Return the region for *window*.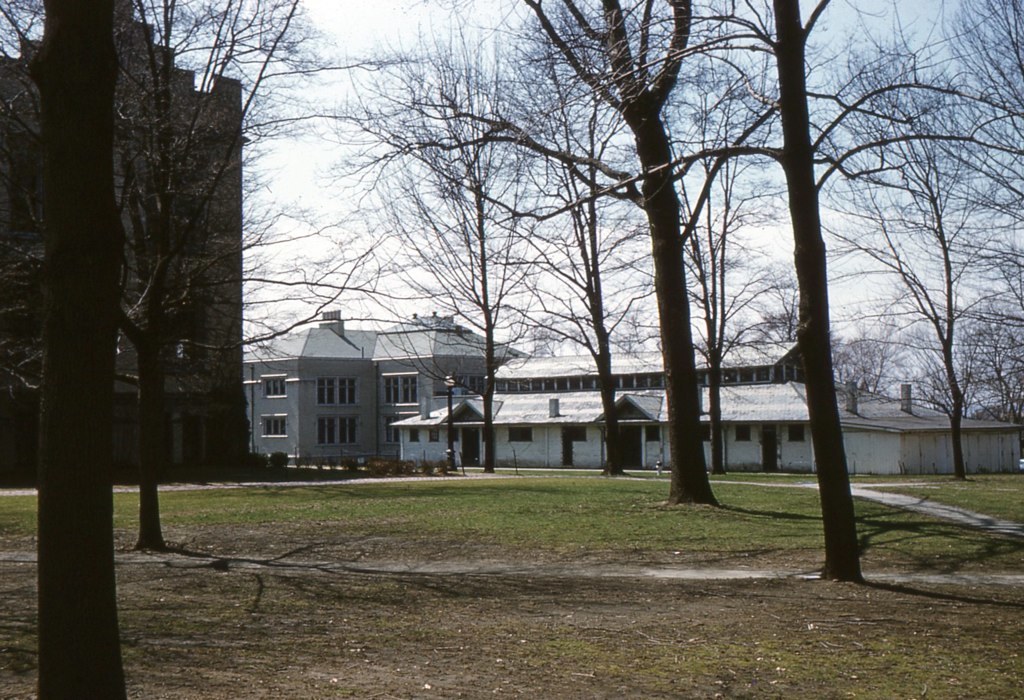
[453, 373, 481, 393].
